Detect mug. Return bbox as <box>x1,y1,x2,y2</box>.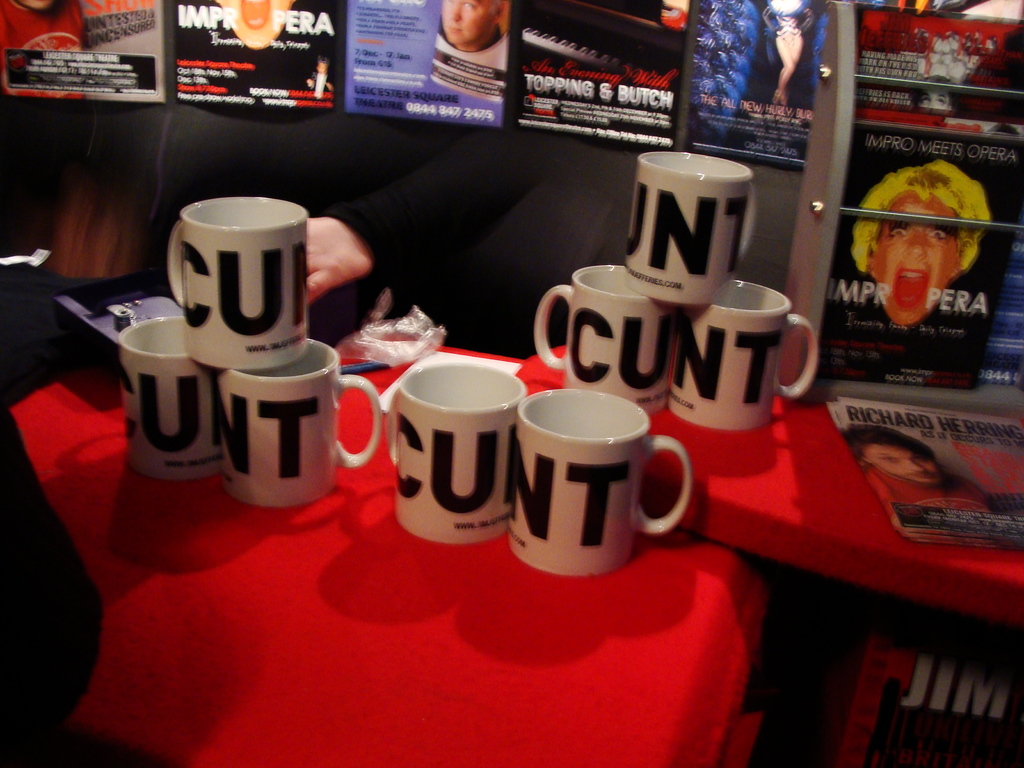
<box>511,388,694,579</box>.
